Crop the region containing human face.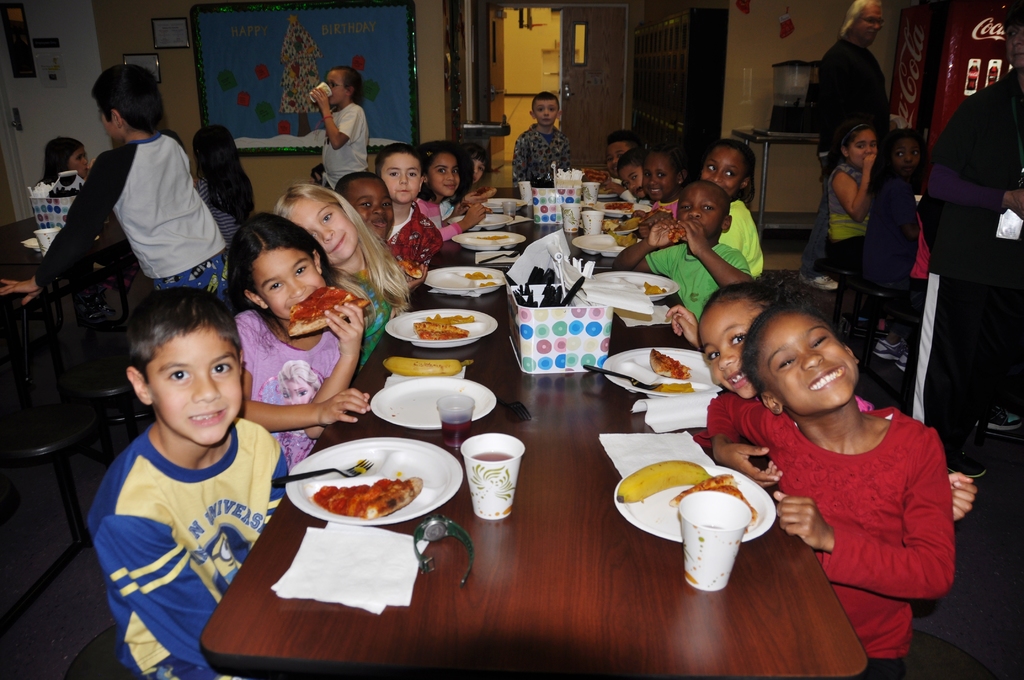
Crop region: <region>73, 145, 94, 173</region>.
